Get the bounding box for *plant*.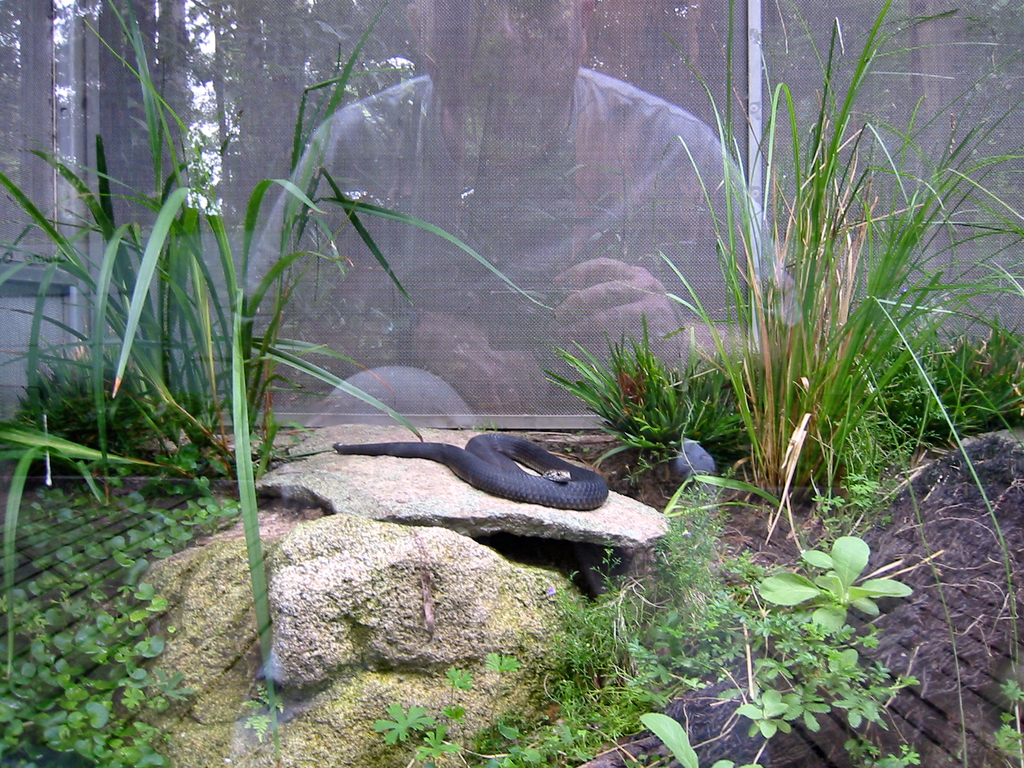
detection(0, 0, 554, 461).
